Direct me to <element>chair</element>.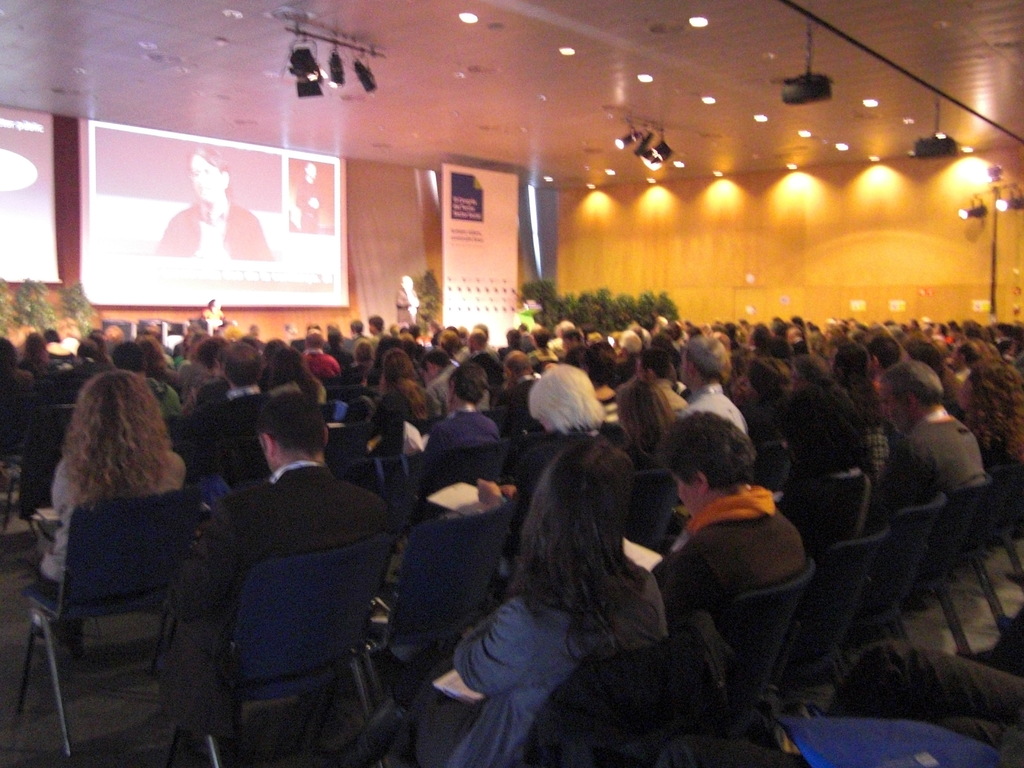
Direction: box=[756, 440, 801, 495].
